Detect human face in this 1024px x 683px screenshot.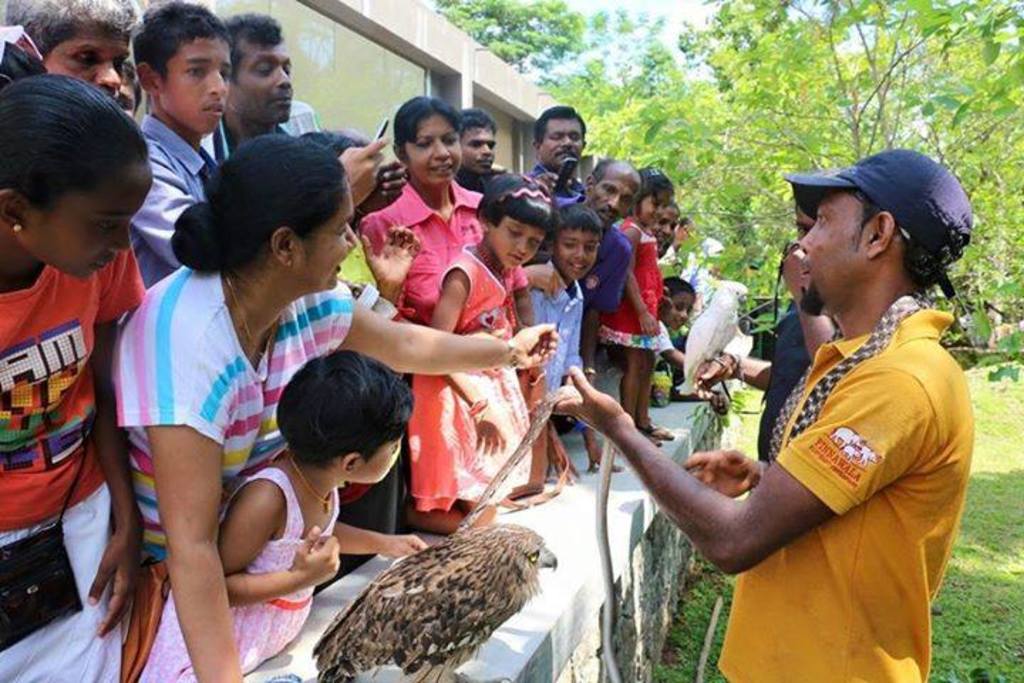
Detection: pyautogui.locateOnScreen(658, 202, 677, 253).
